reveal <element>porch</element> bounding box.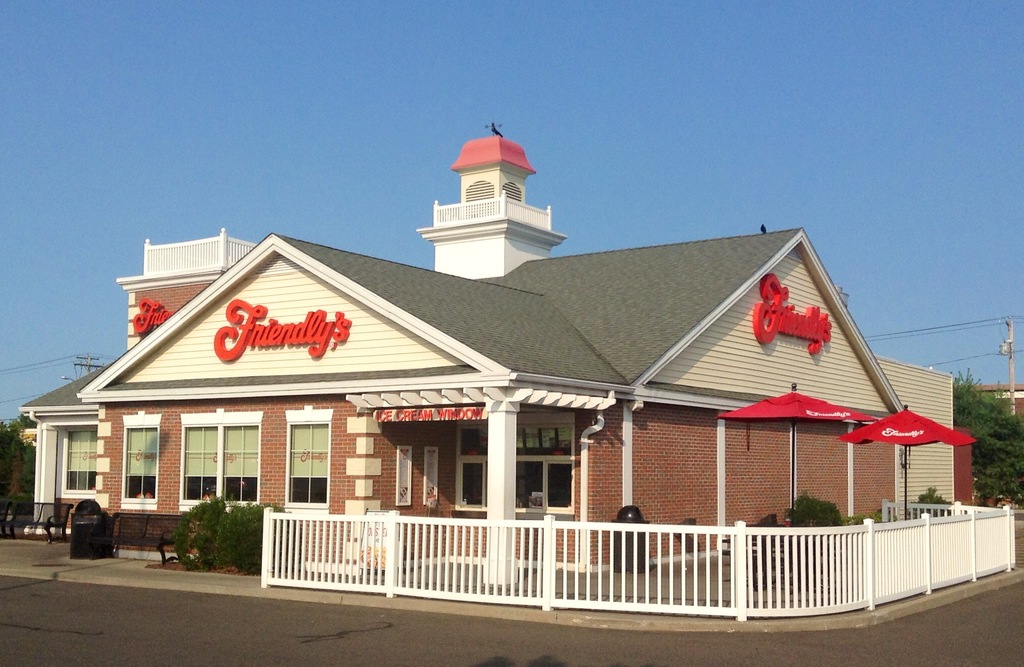
Revealed: (x1=257, y1=495, x2=1015, y2=624).
